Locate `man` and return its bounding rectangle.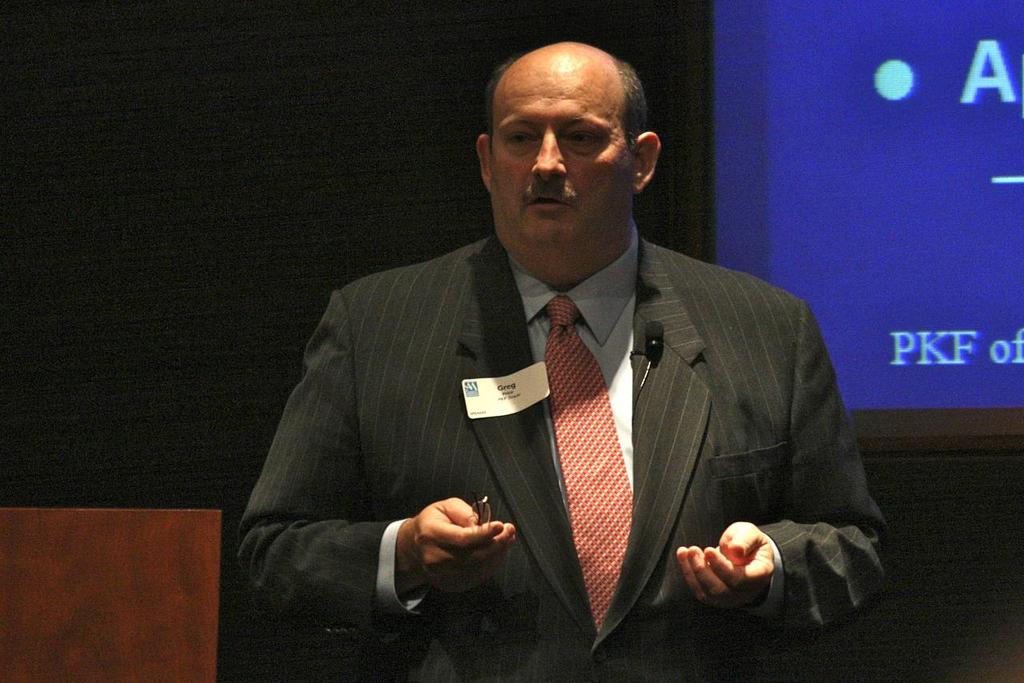
[233,40,890,682].
